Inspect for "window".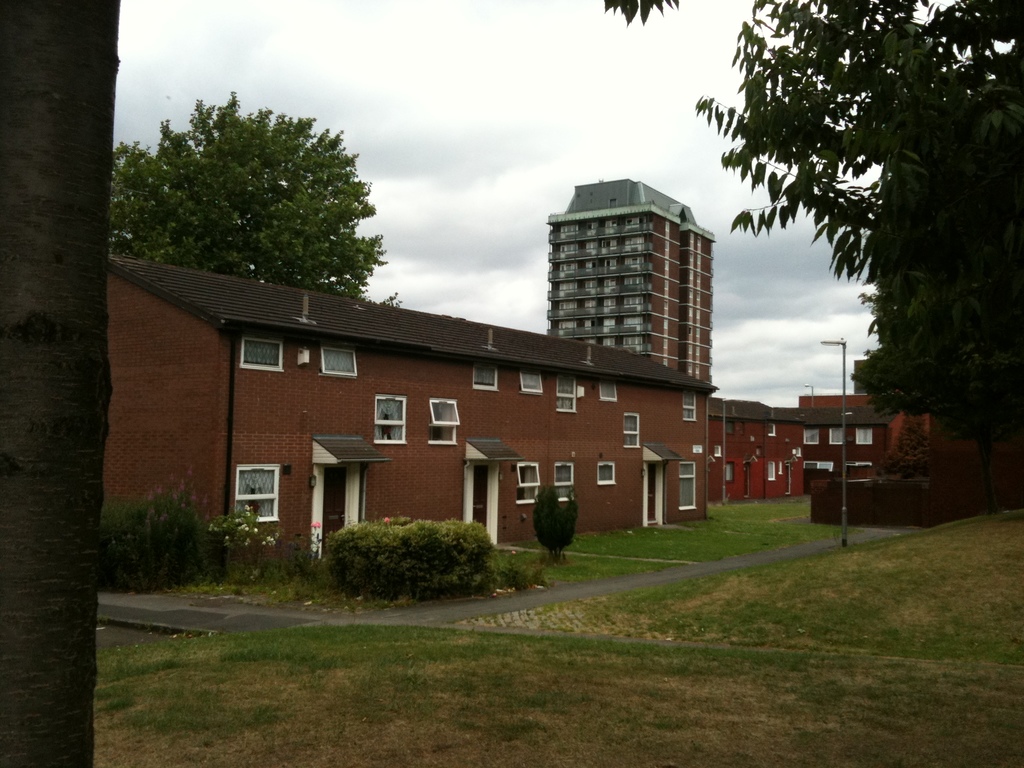
Inspection: 768:458:773:484.
